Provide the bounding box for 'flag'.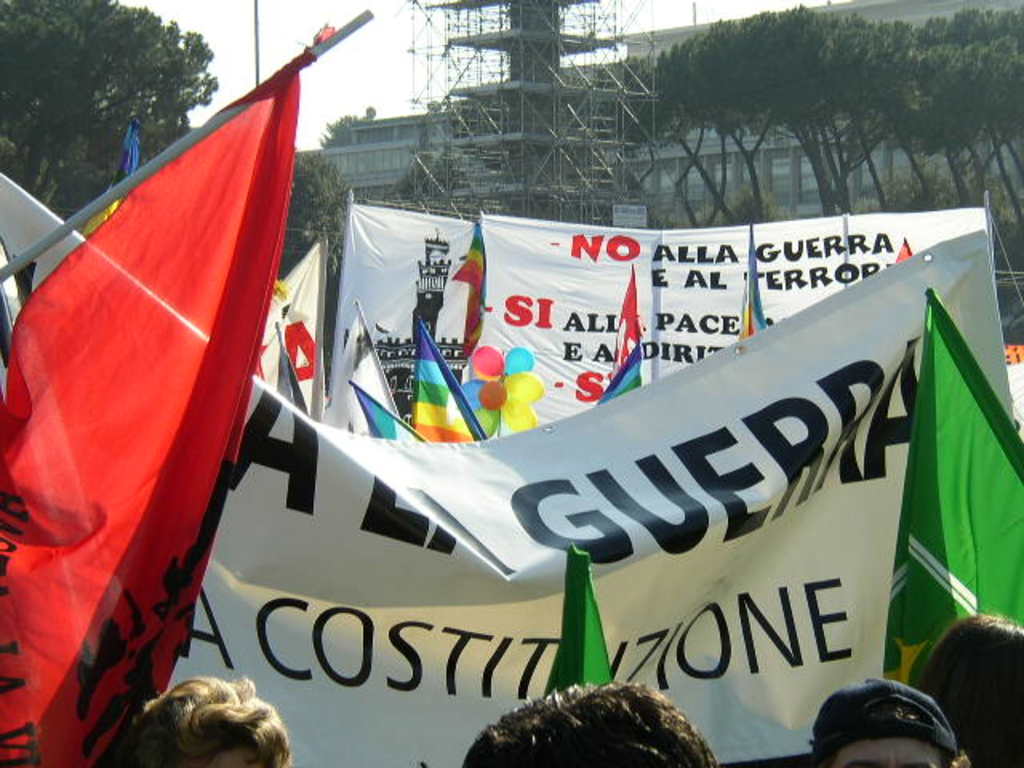
region(736, 214, 771, 346).
